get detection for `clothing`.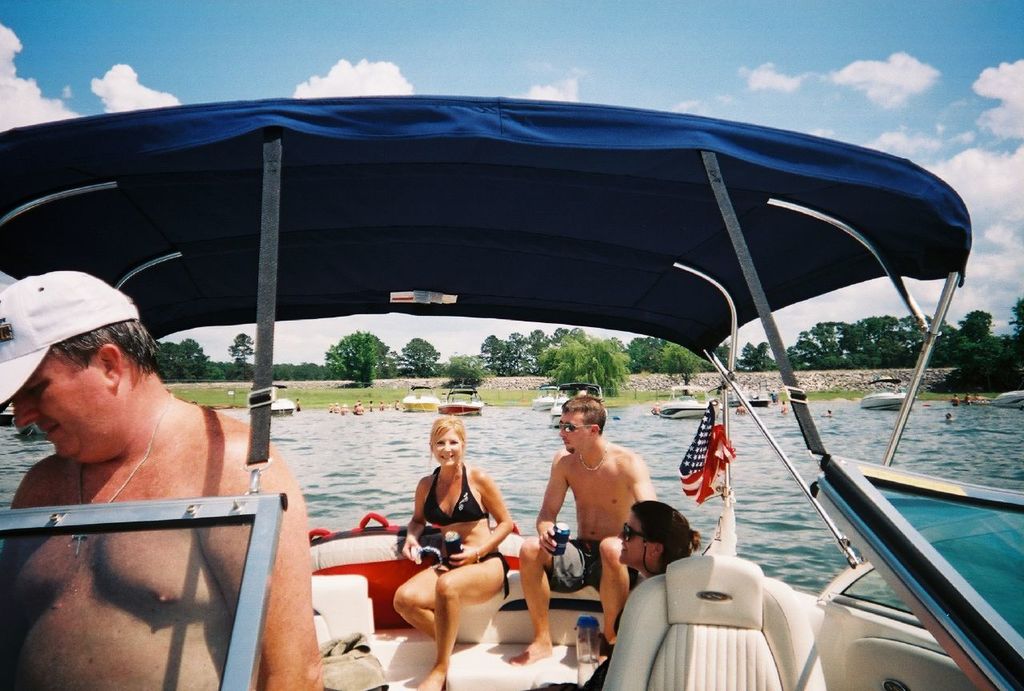
Detection: [547, 532, 639, 594].
